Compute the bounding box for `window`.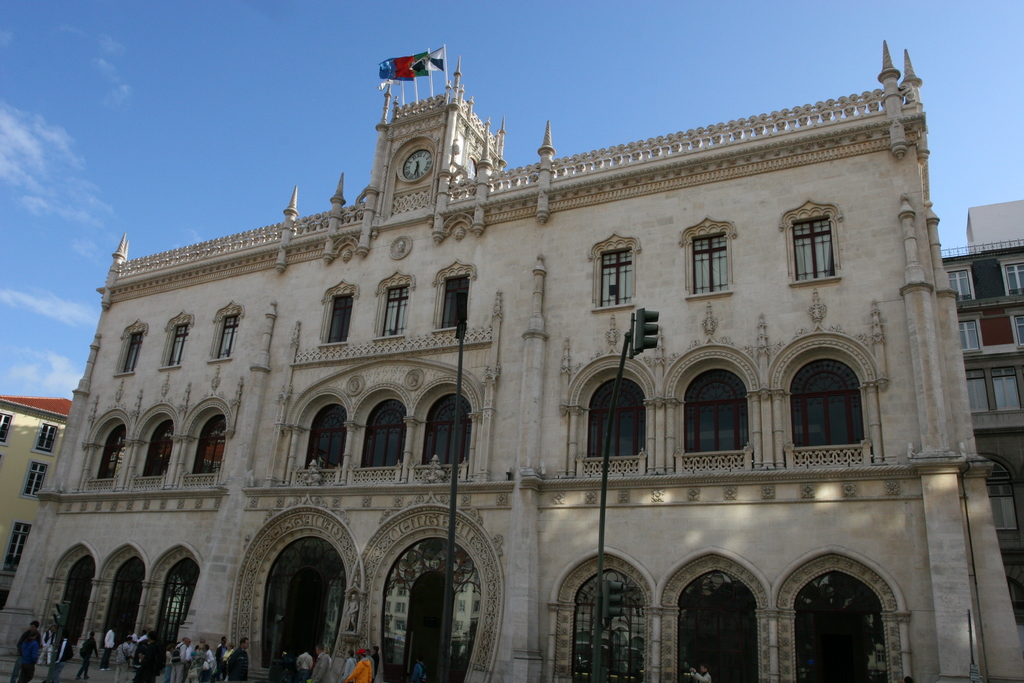
Rect(1001, 253, 1023, 299).
